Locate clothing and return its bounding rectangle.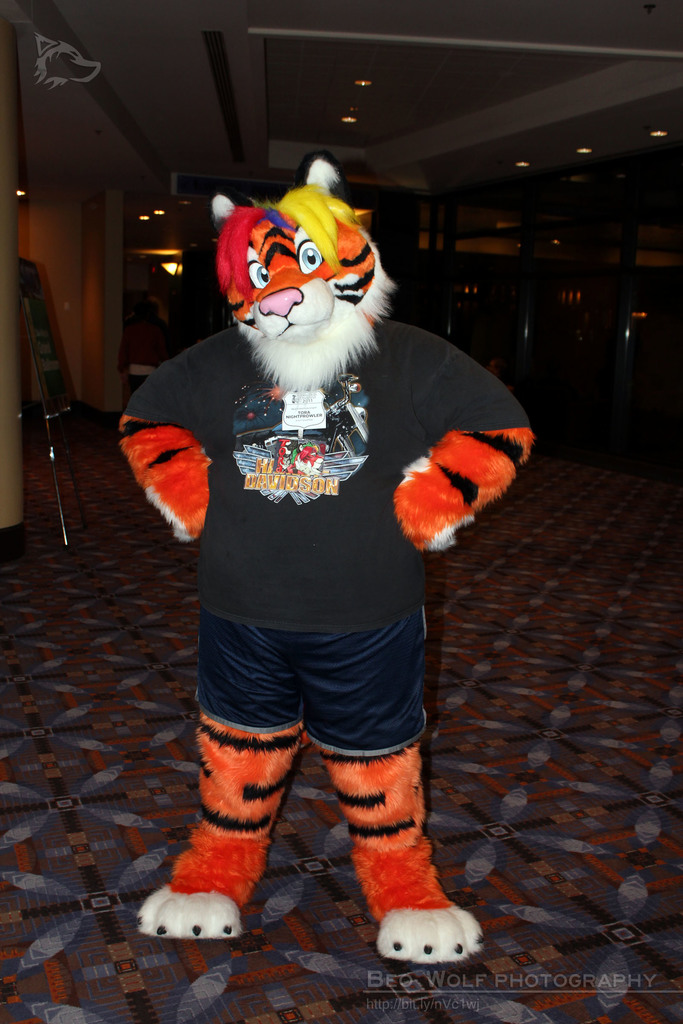
(x1=144, y1=243, x2=489, y2=817).
